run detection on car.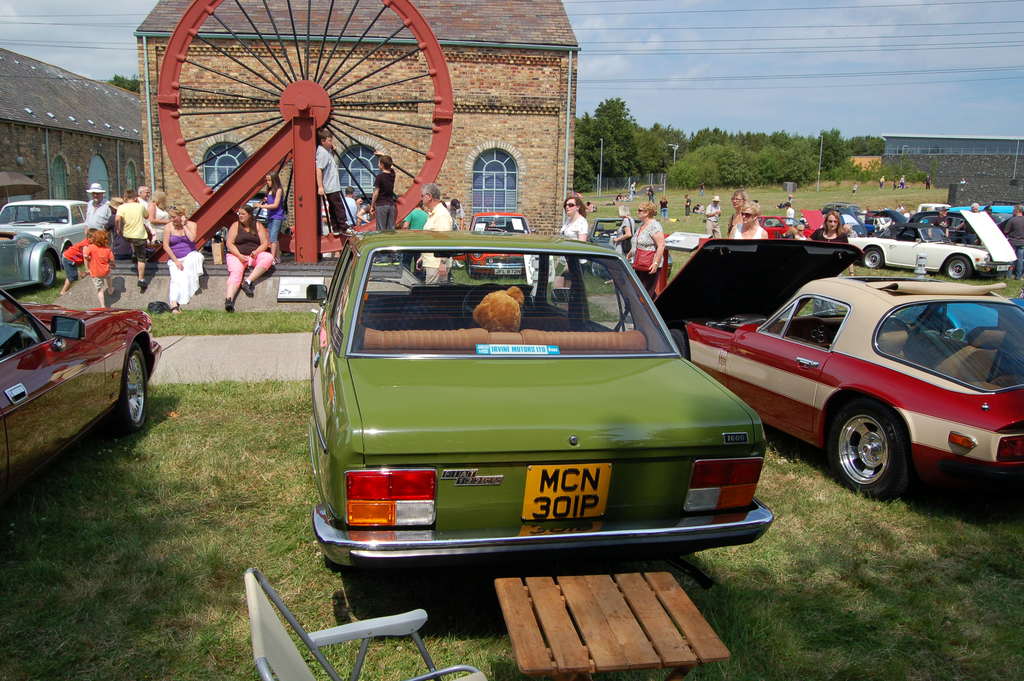
Result: select_region(0, 285, 163, 499).
